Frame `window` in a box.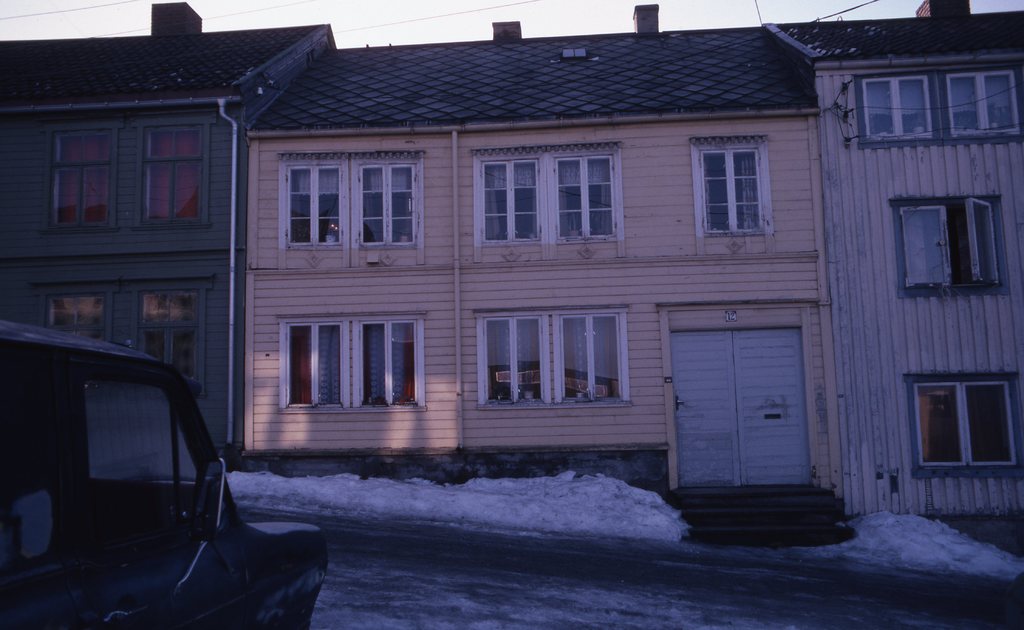
detection(131, 117, 215, 229).
